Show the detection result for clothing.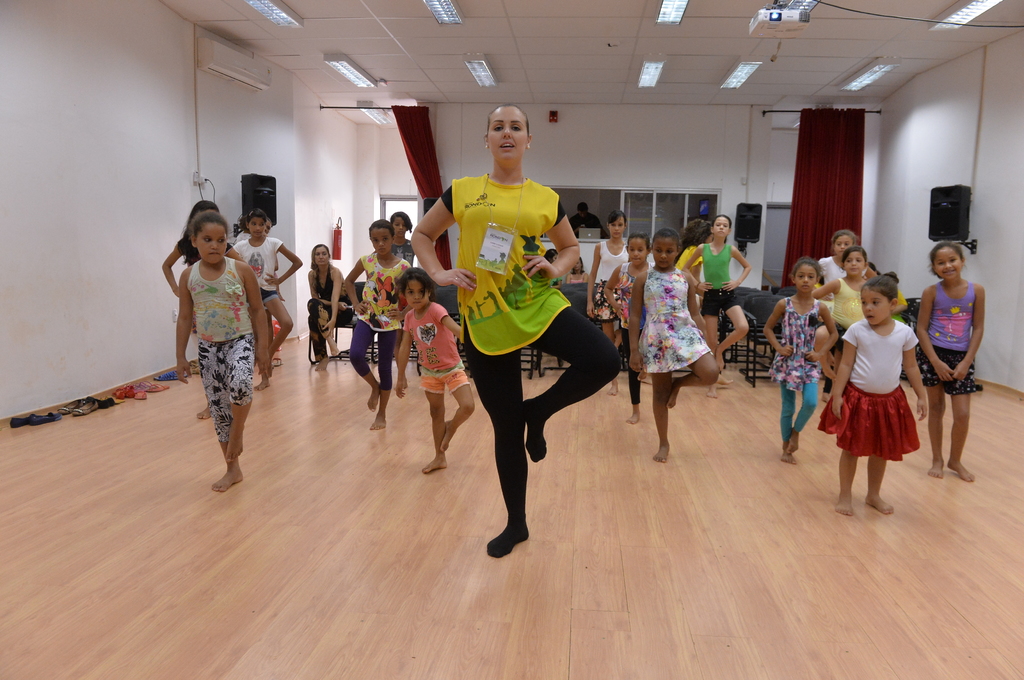
(x1=234, y1=228, x2=251, y2=244).
